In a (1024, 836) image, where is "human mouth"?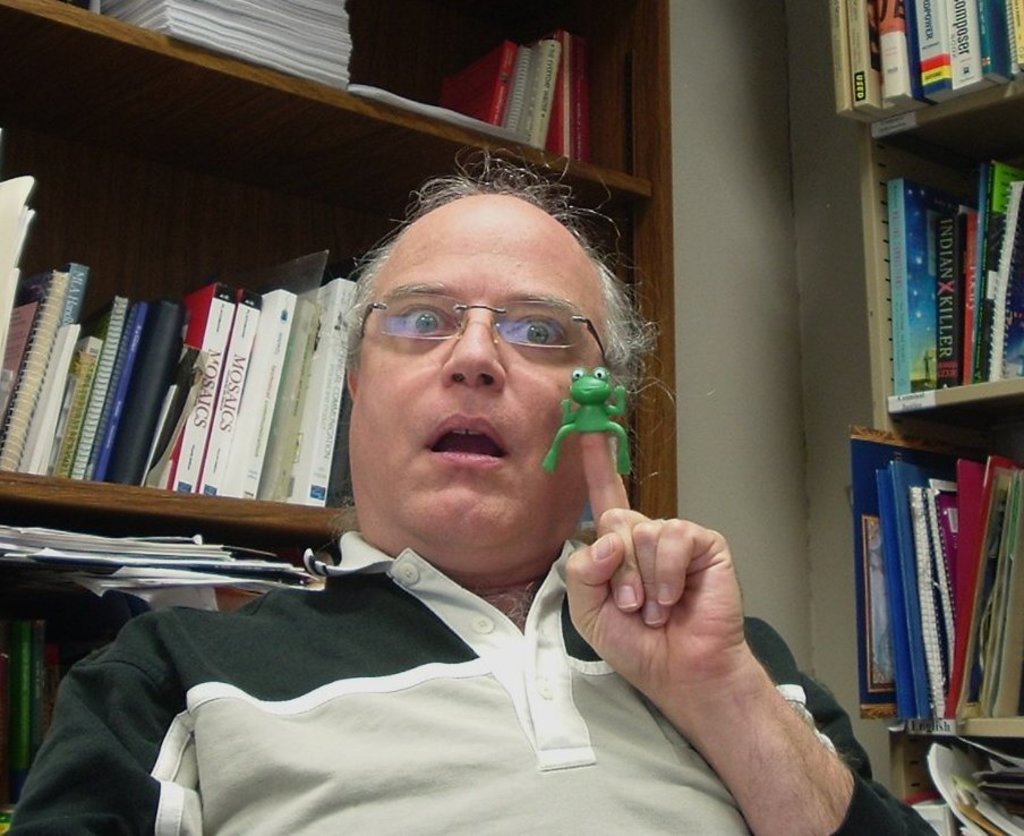
locate(432, 411, 517, 461).
